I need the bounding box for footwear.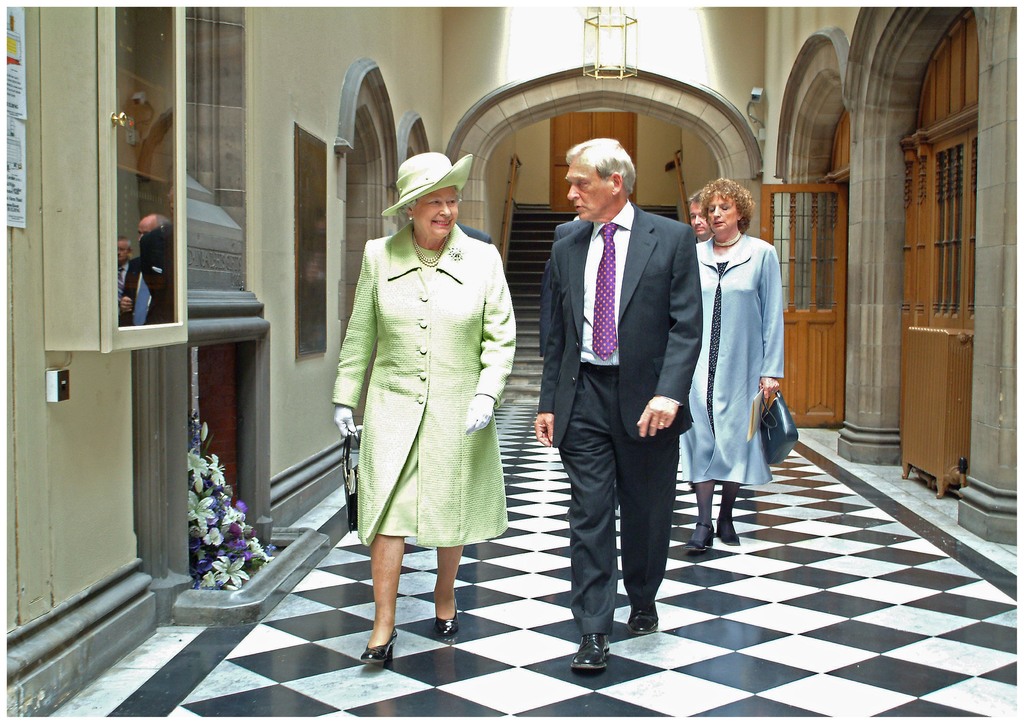
Here it is: <box>685,519,714,557</box>.
